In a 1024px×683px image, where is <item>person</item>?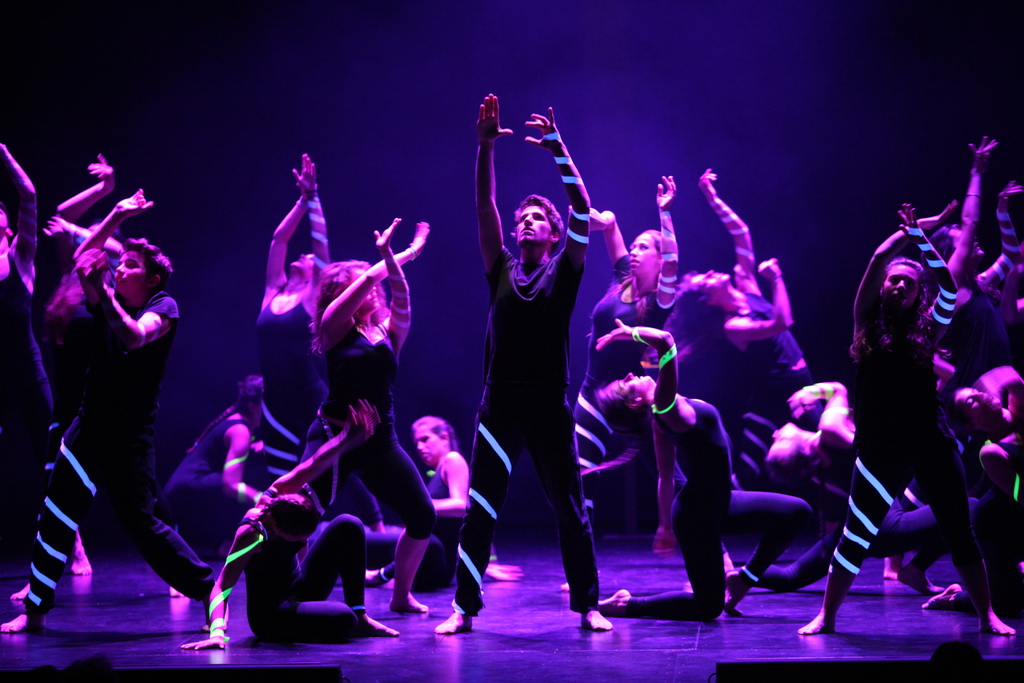
box(0, 144, 51, 634).
